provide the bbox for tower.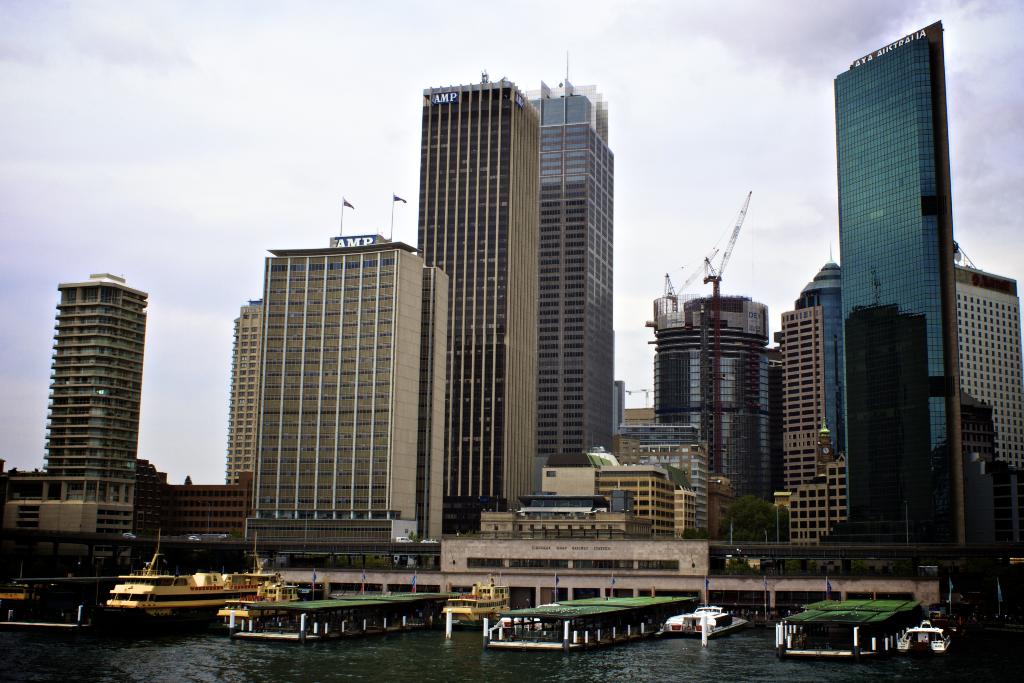
x1=53 y1=281 x2=150 y2=511.
